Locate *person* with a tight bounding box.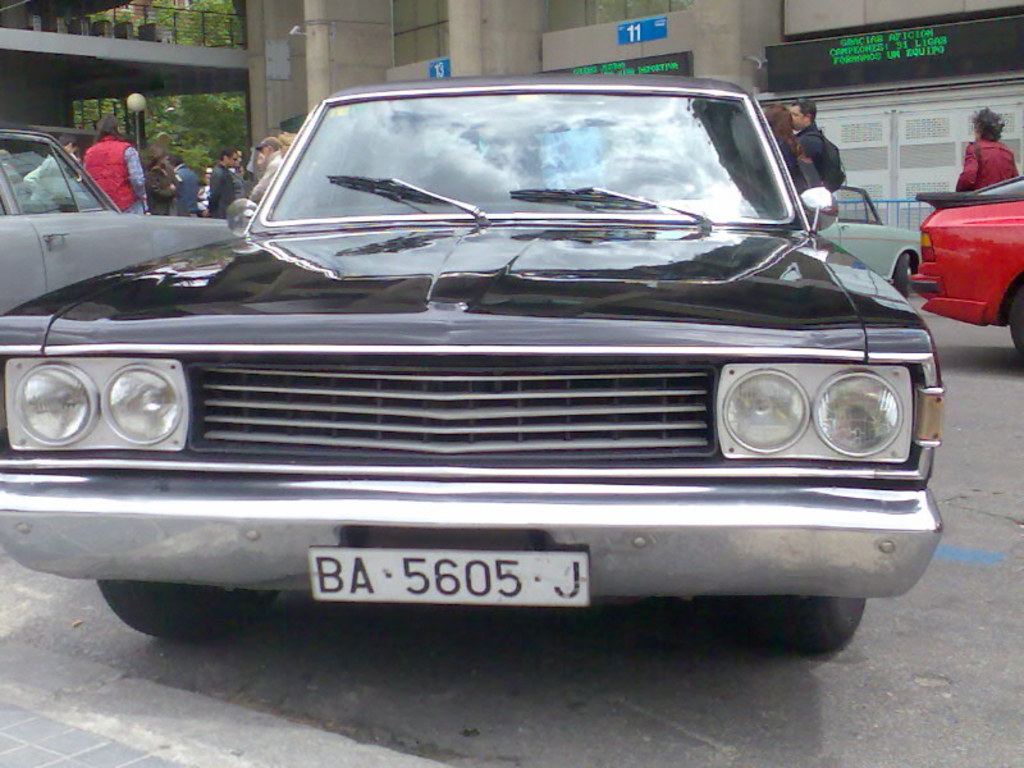
detection(794, 97, 840, 192).
